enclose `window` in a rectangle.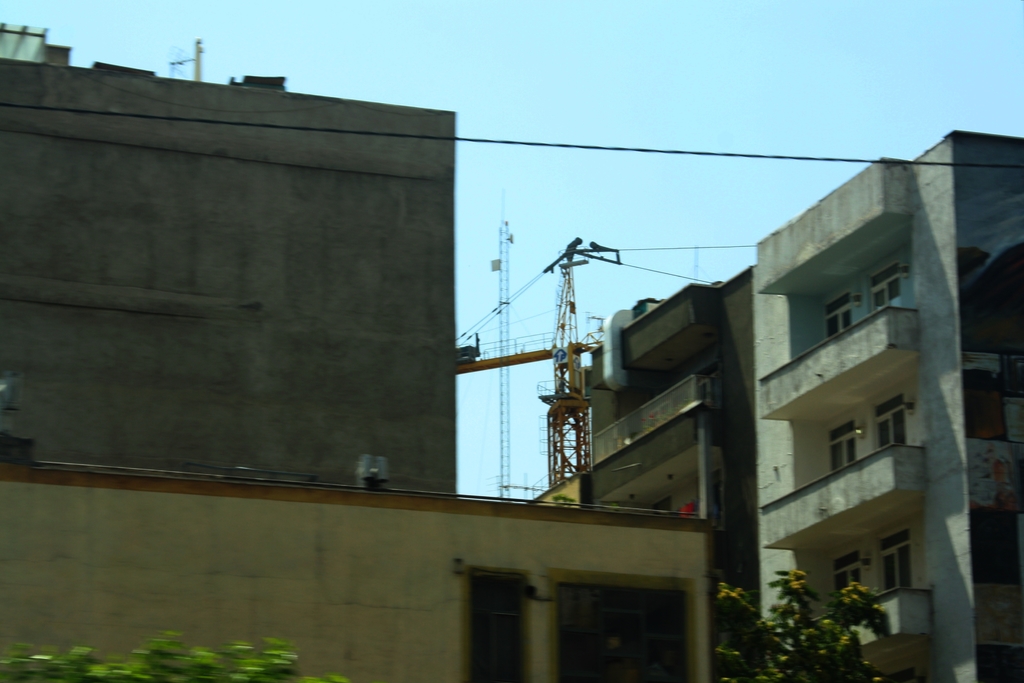
detection(831, 549, 864, 601).
